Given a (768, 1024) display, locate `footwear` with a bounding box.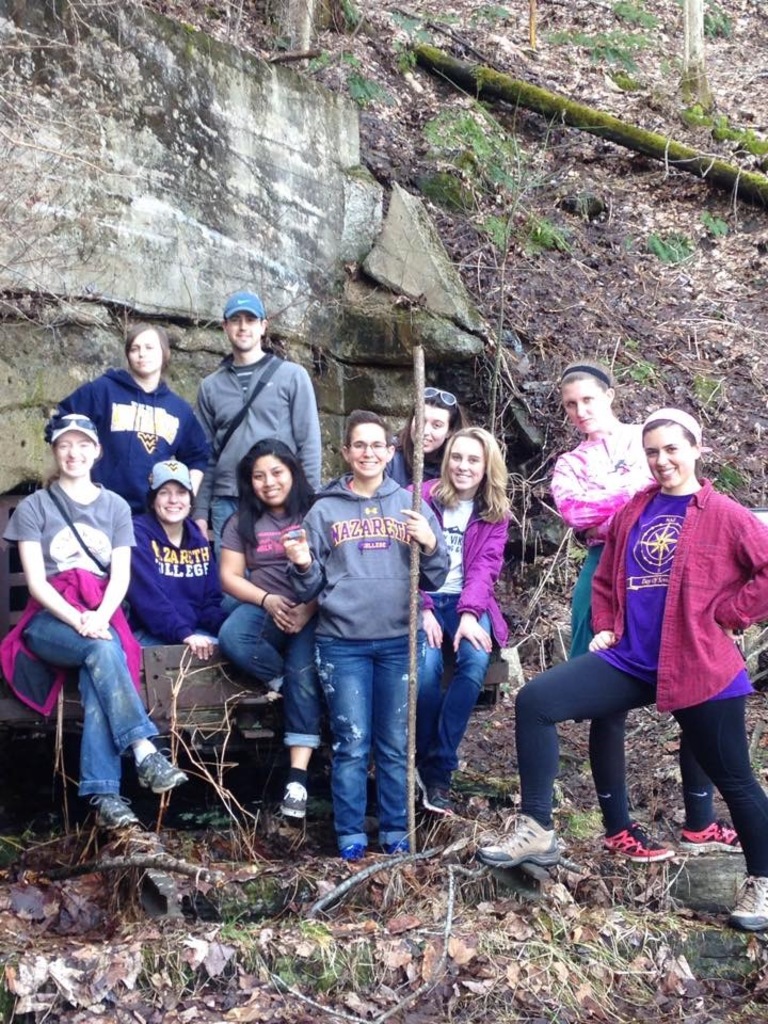
Located: rect(138, 748, 191, 794).
